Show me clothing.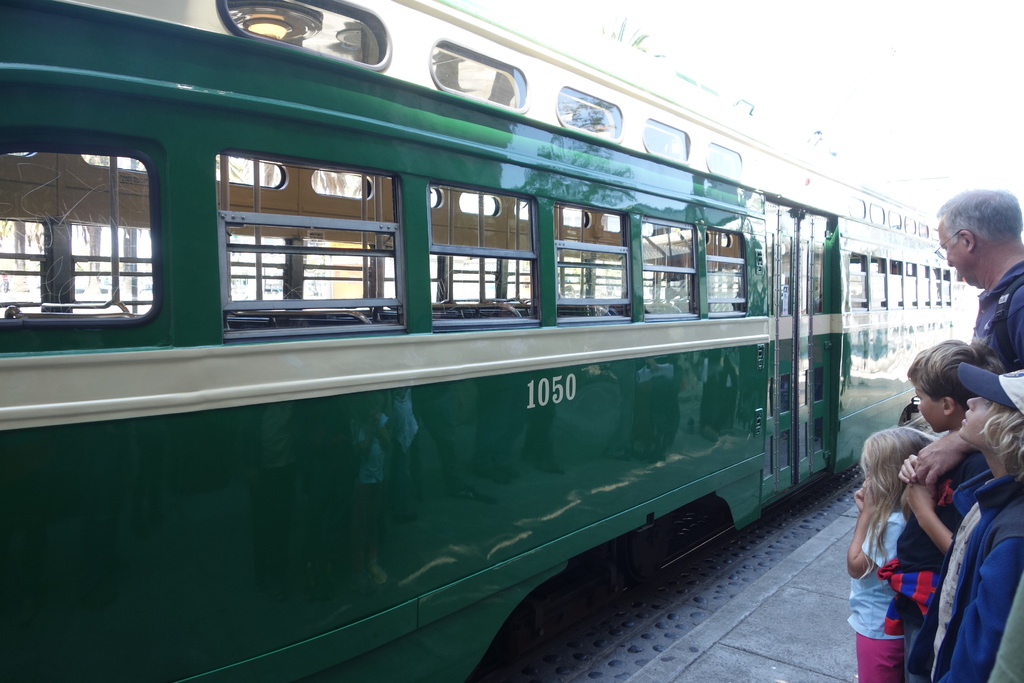
clothing is here: rect(922, 477, 1023, 682).
